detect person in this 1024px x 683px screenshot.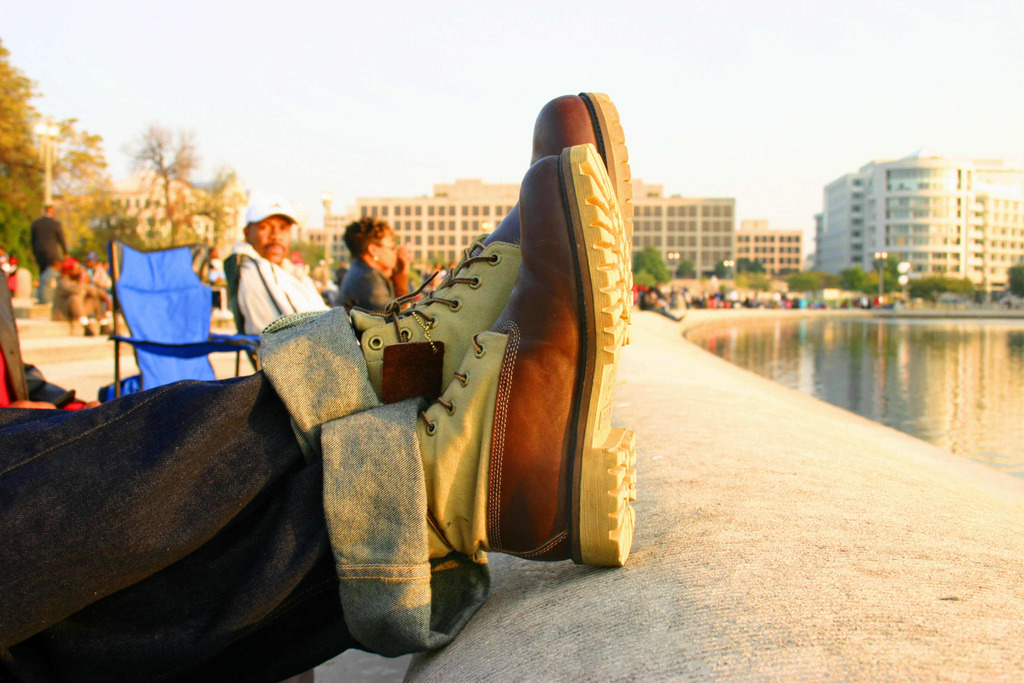
Detection: bbox(240, 197, 336, 334).
